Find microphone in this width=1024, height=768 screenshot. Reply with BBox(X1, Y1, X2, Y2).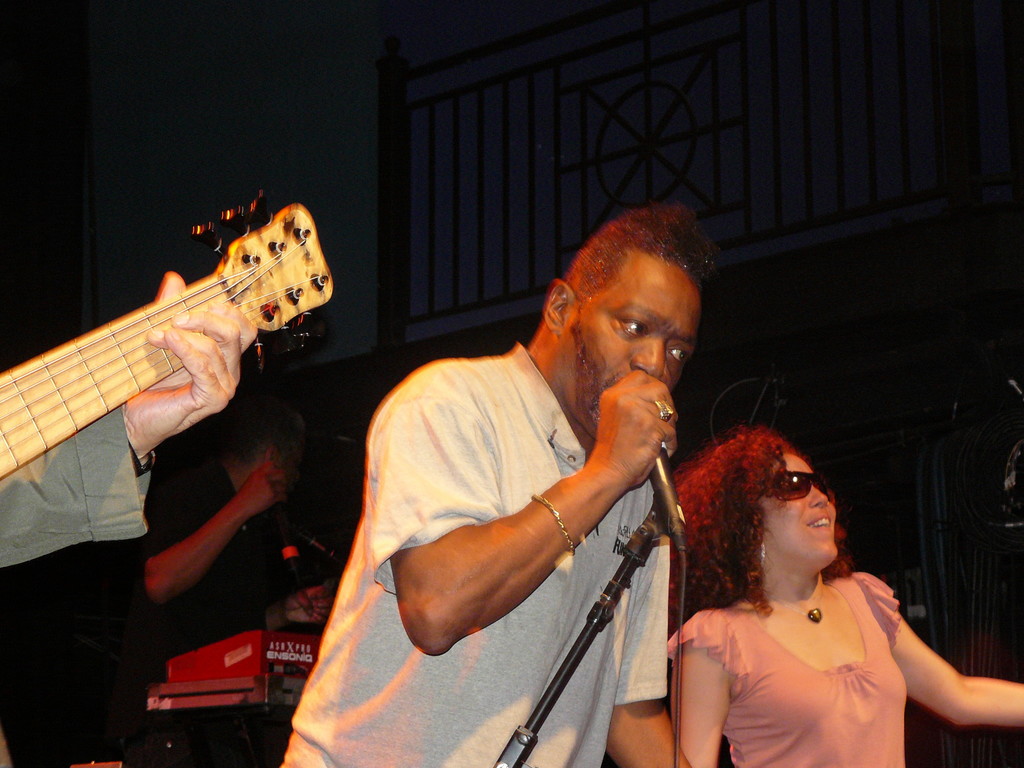
BBox(267, 491, 313, 586).
